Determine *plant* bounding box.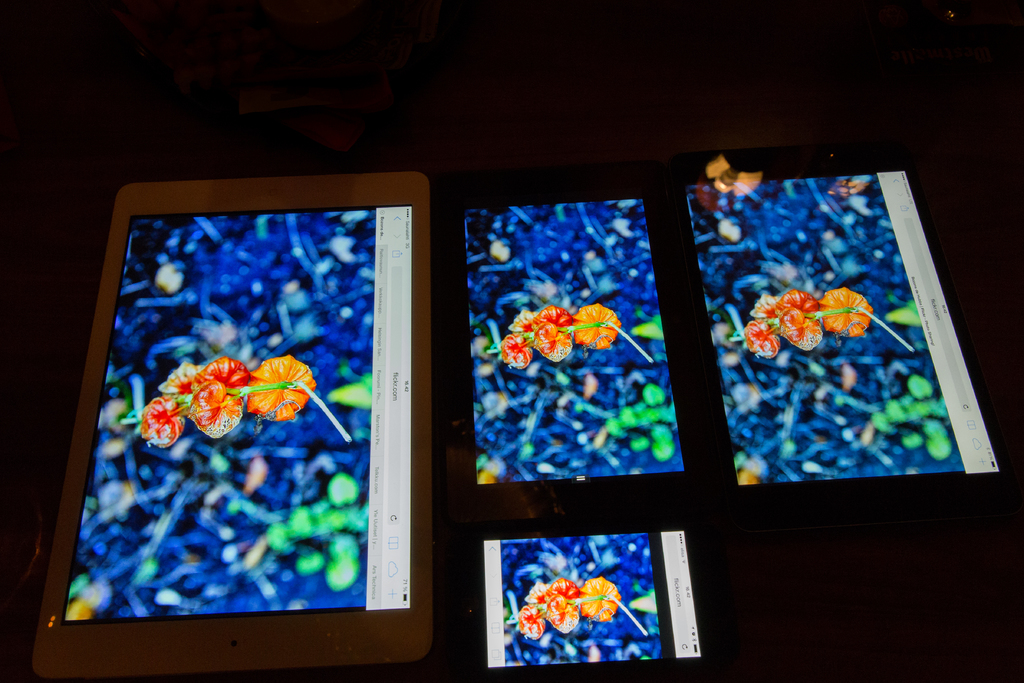
Determined: detection(490, 292, 653, 366).
